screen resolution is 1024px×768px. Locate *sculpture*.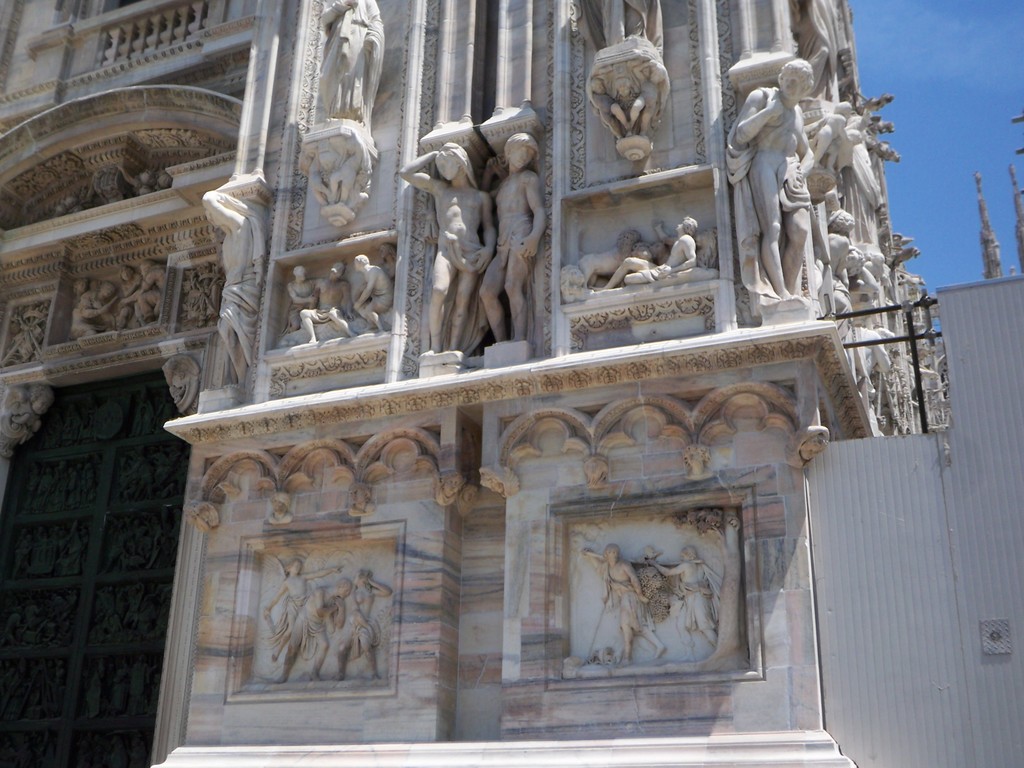
box(800, 98, 851, 160).
